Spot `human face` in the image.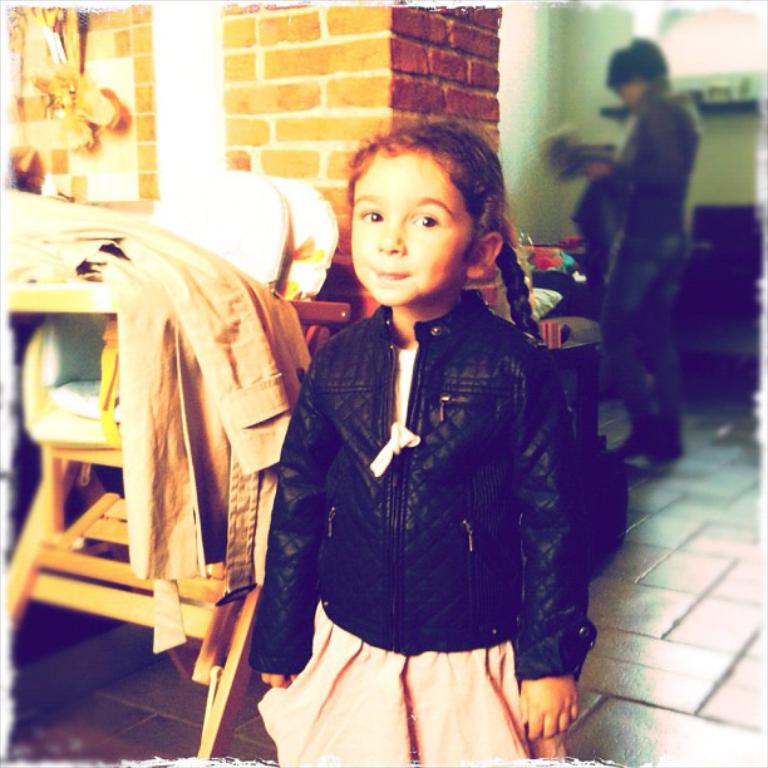
`human face` found at 353:154:473:307.
